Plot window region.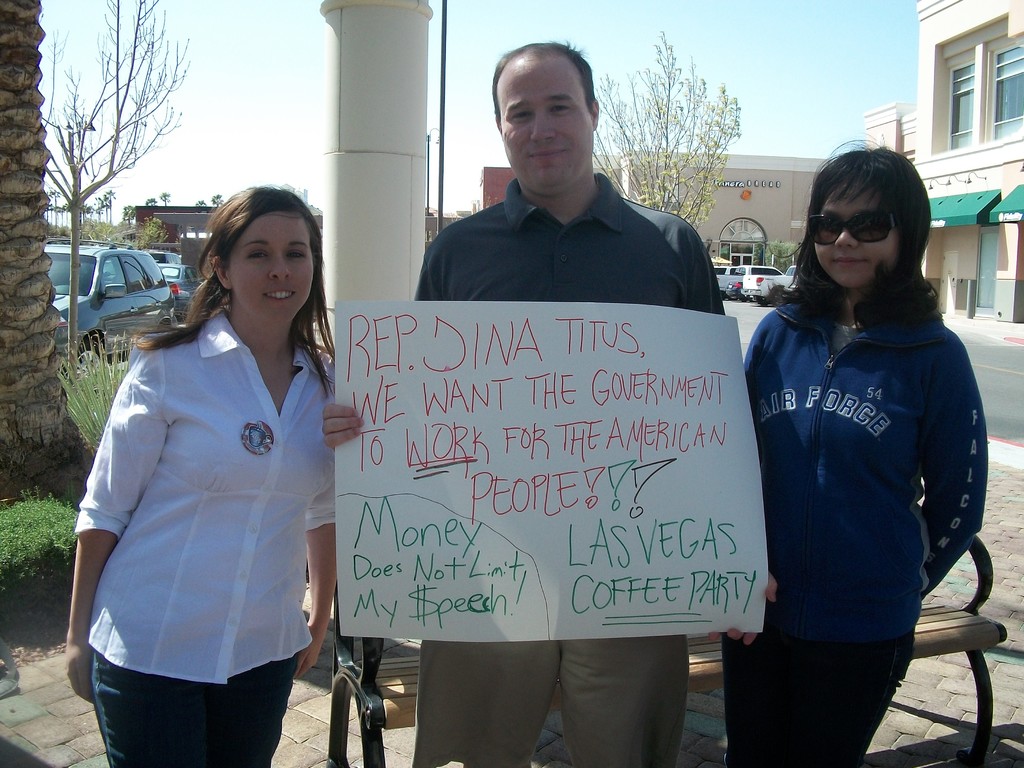
Plotted at <box>986,43,1023,141</box>.
